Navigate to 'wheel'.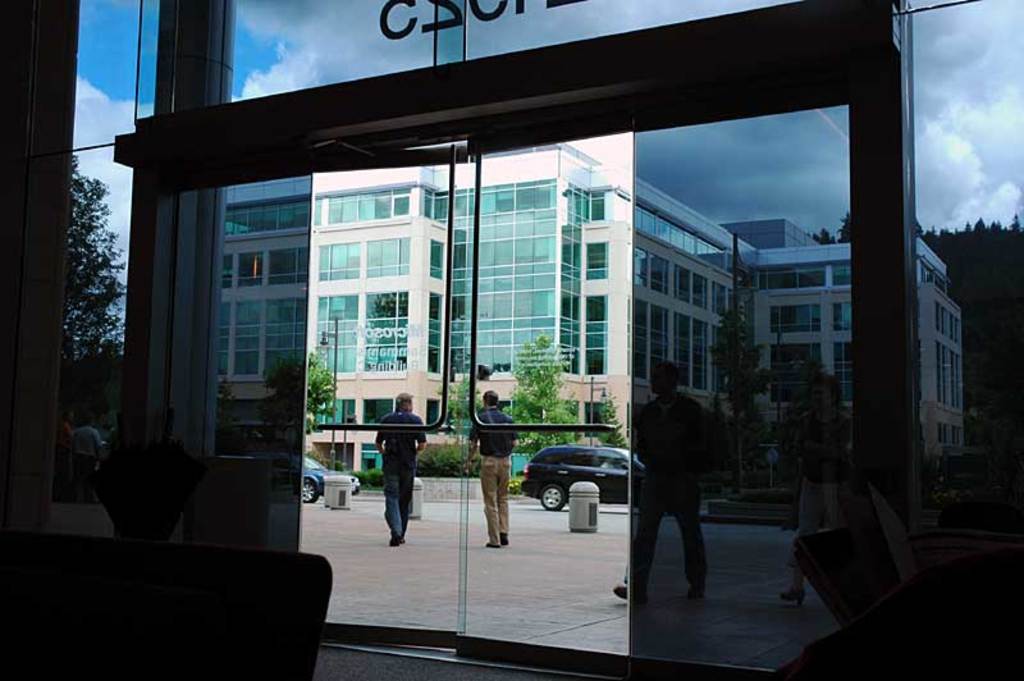
Navigation target: 540, 485, 562, 512.
